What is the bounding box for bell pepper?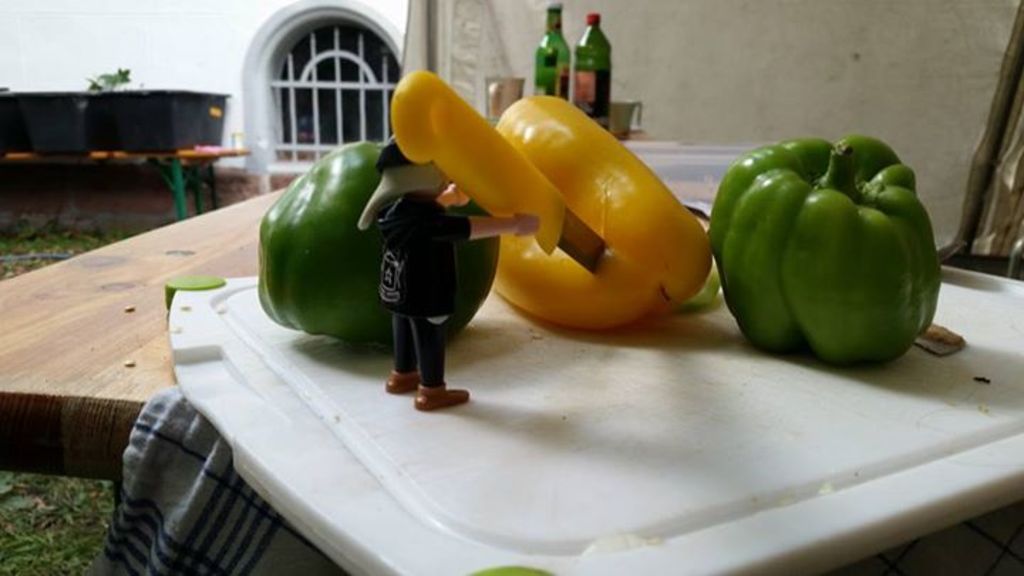
left=695, top=127, right=951, bottom=356.
